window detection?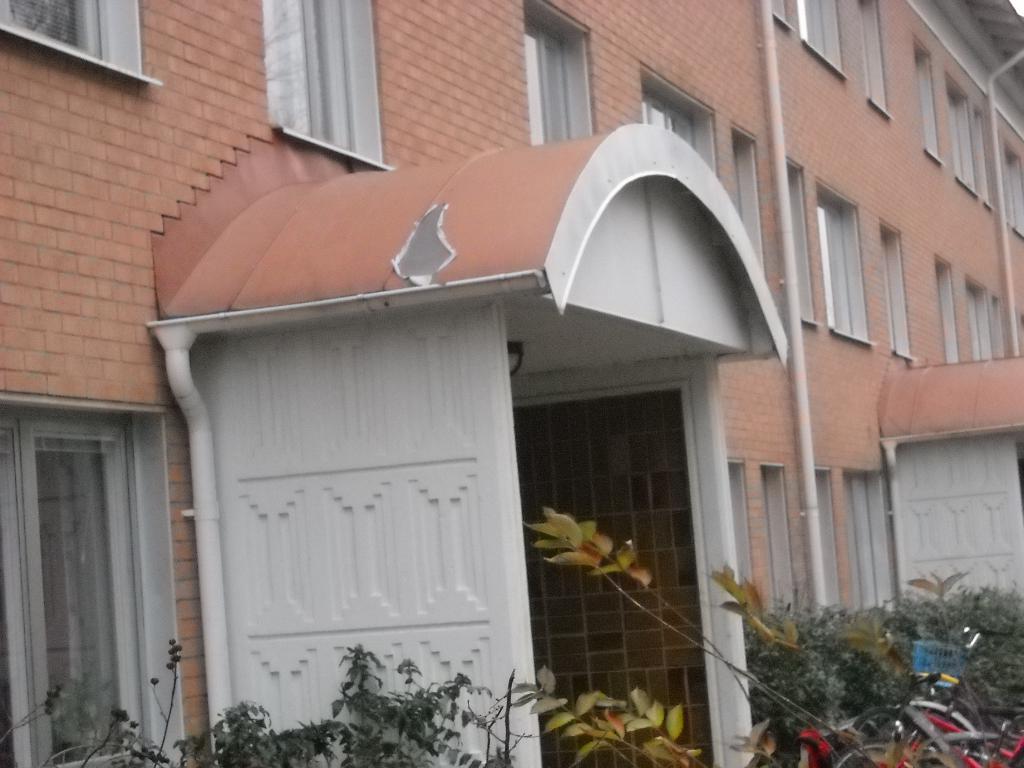
crop(914, 31, 1023, 237)
